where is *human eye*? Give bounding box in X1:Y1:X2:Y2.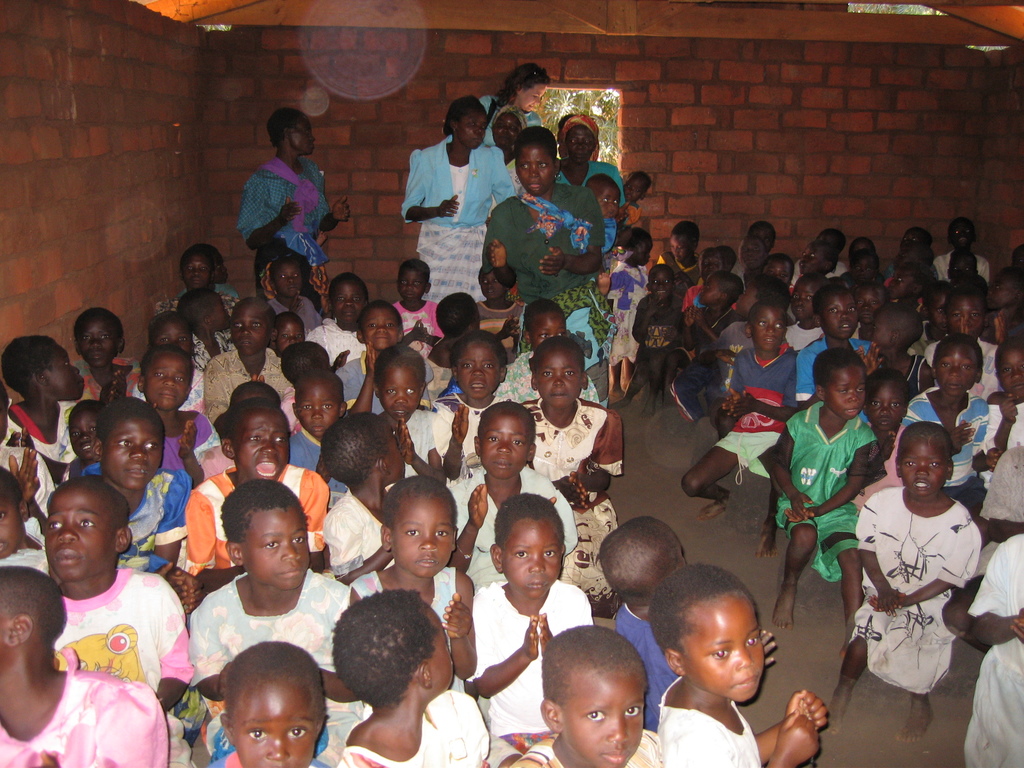
264:537:278:550.
